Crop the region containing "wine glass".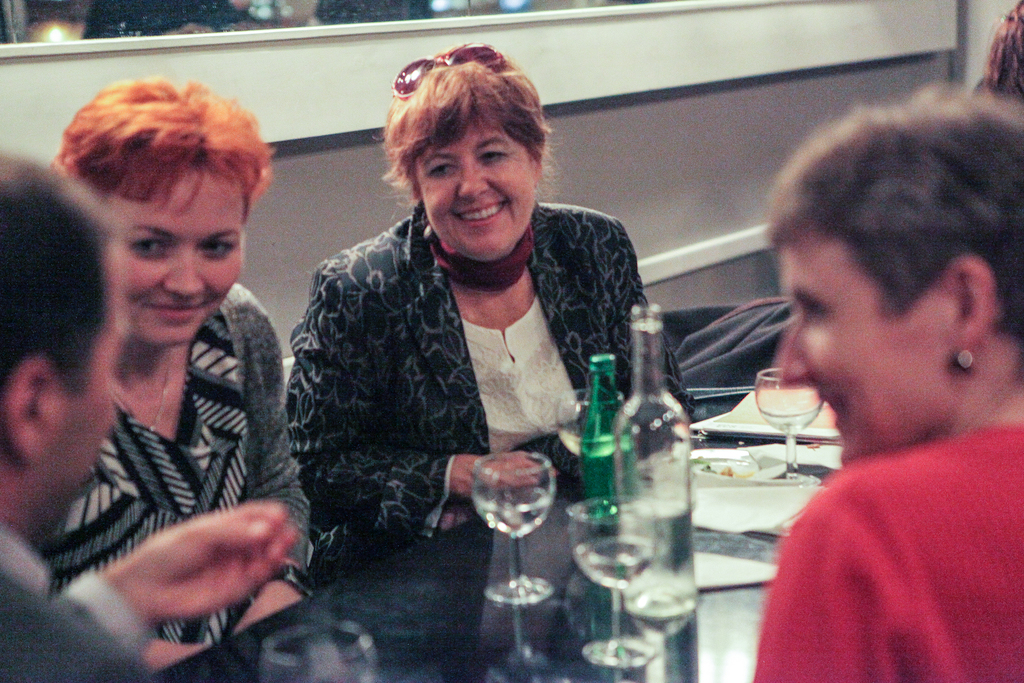
Crop region: (left=754, top=368, right=825, bottom=488).
